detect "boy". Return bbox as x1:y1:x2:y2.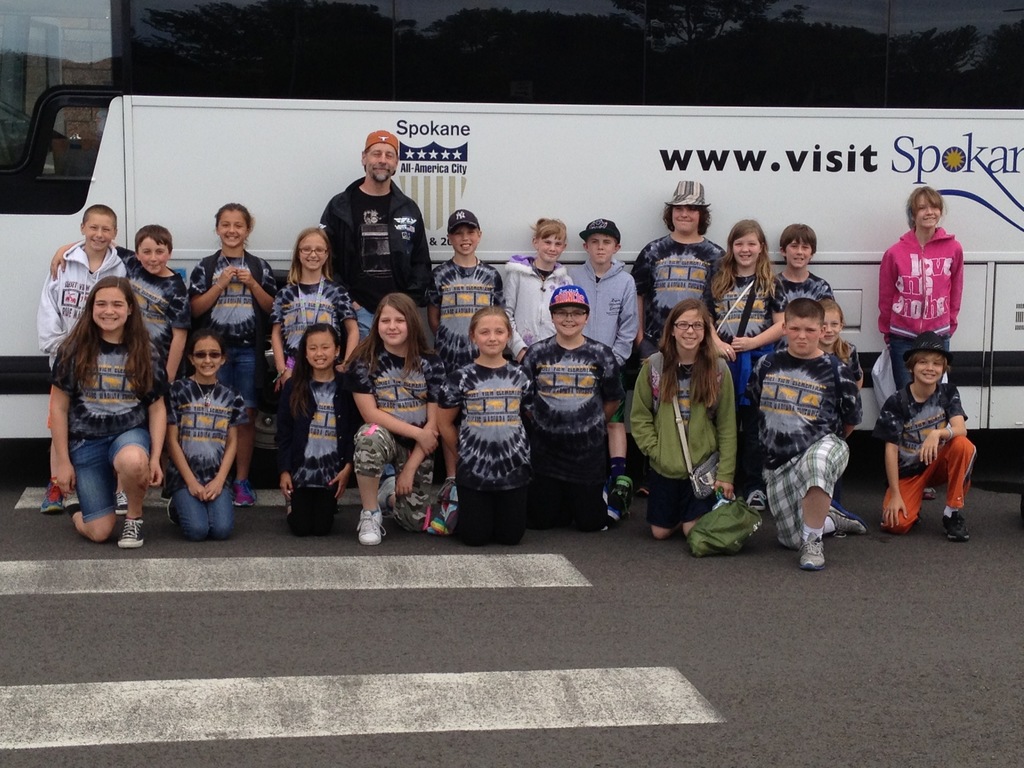
767:224:839:358.
